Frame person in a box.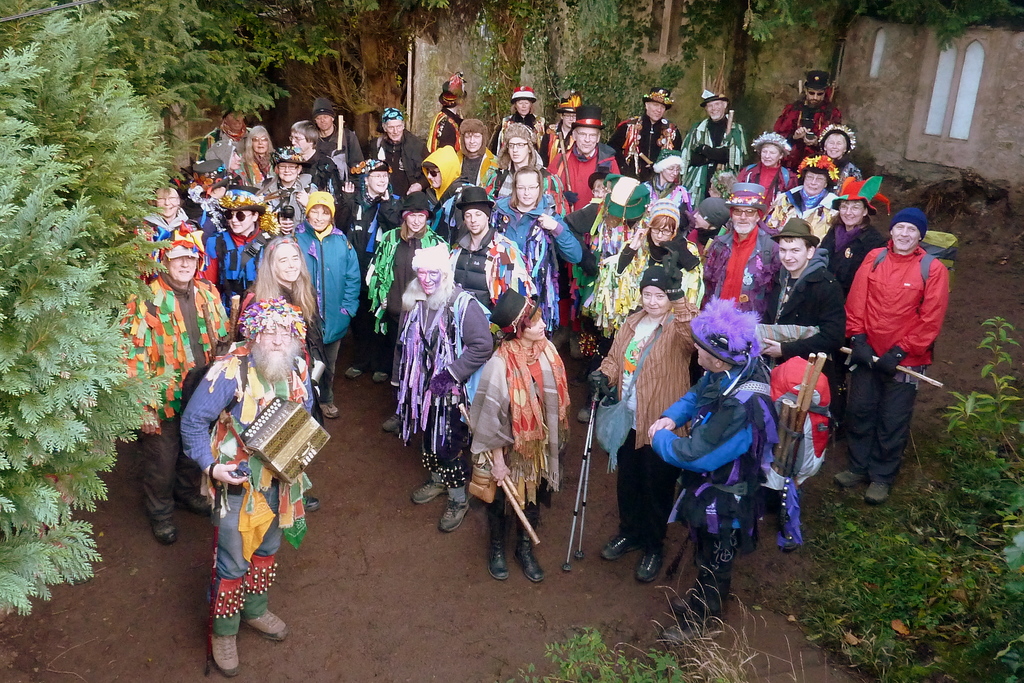
{"left": 310, "top": 100, "right": 362, "bottom": 158}.
